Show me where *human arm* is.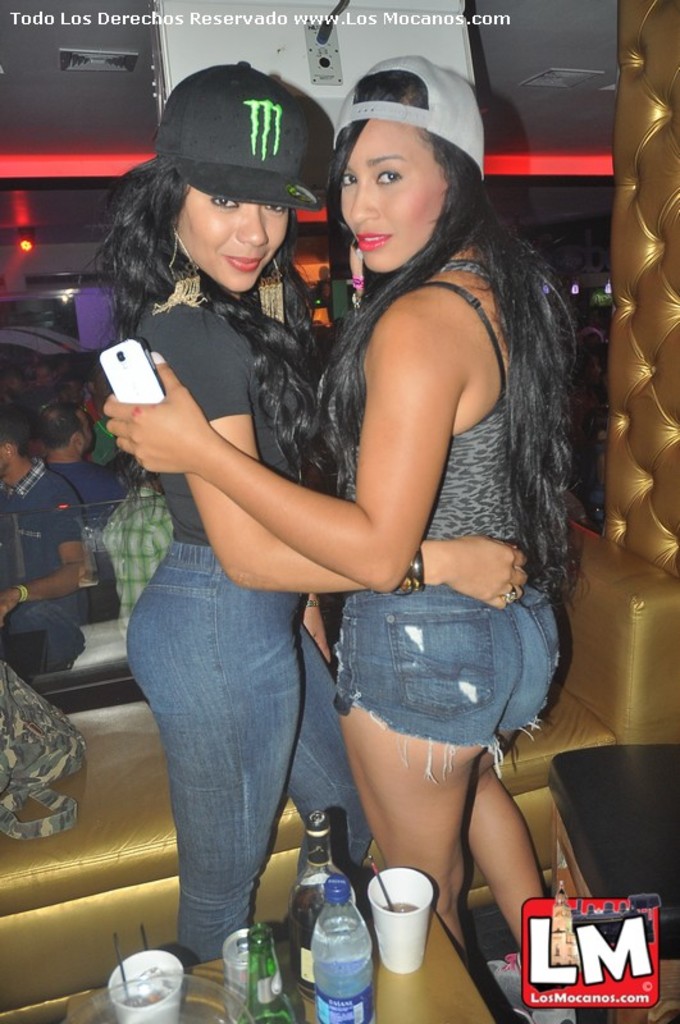
*human arm* is at box(106, 321, 452, 590).
